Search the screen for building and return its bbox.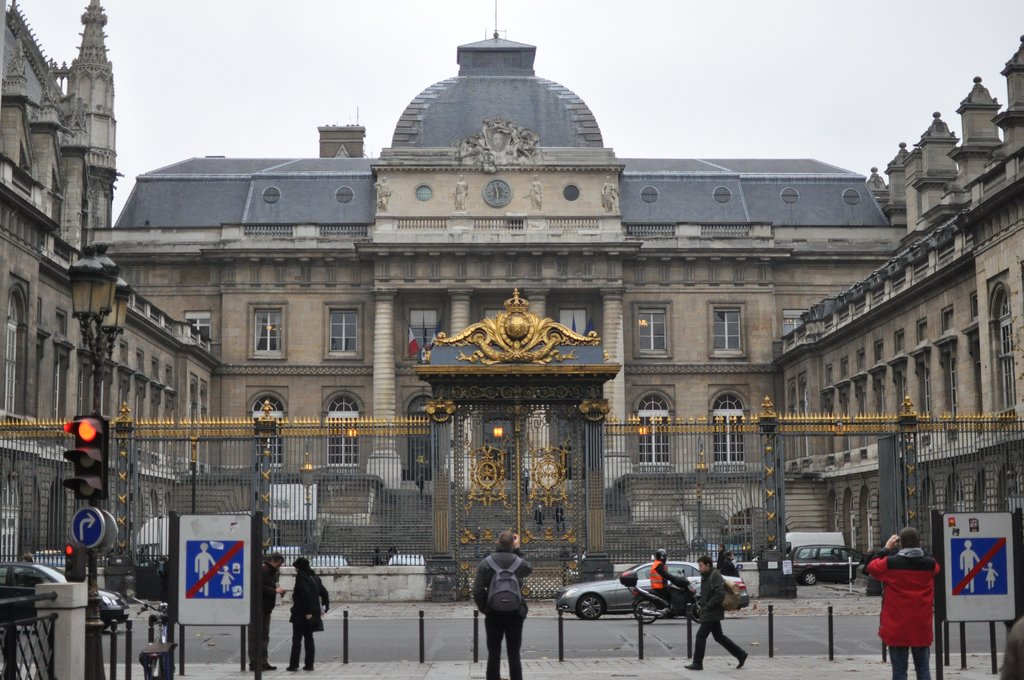
Found: locate(120, 6, 876, 574).
